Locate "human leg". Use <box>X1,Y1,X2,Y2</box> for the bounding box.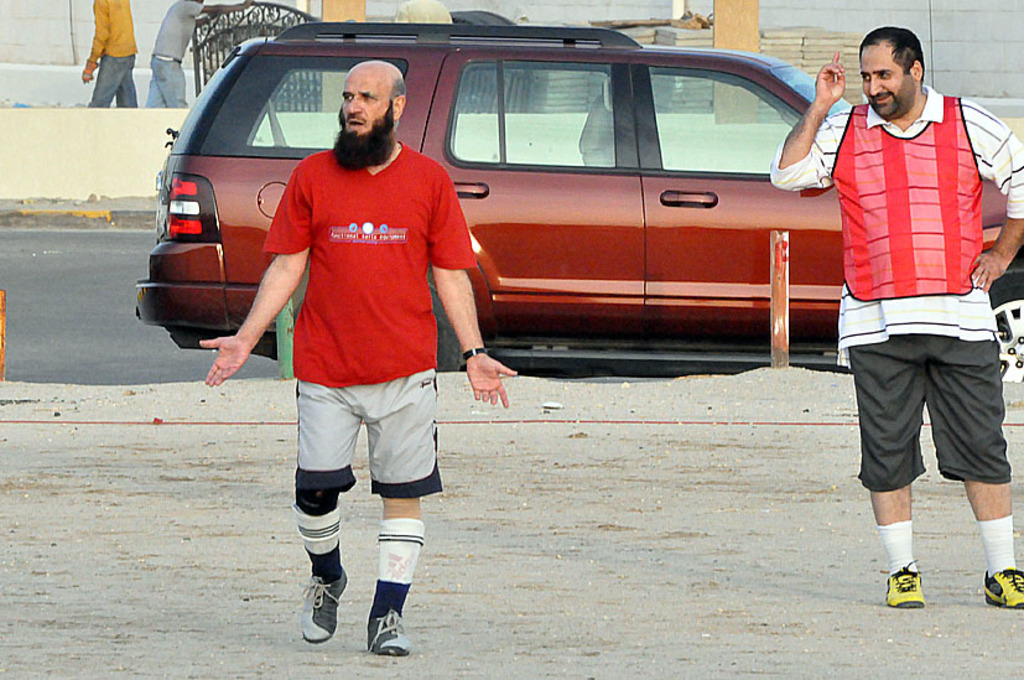
<box>371,370,449,669</box>.
